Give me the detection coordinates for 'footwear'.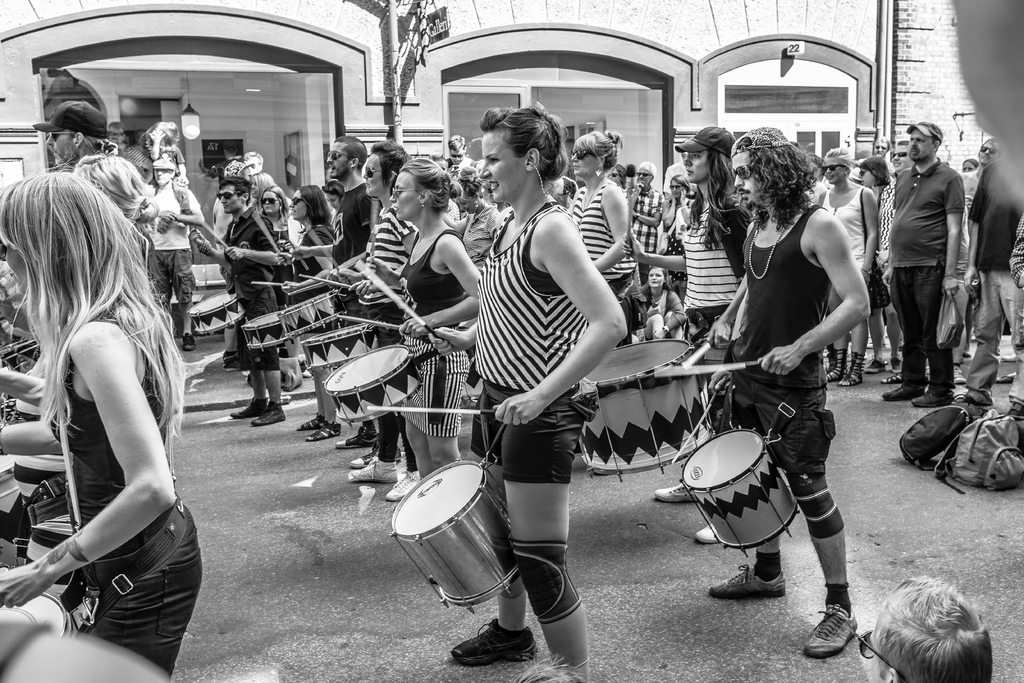
252, 406, 285, 428.
